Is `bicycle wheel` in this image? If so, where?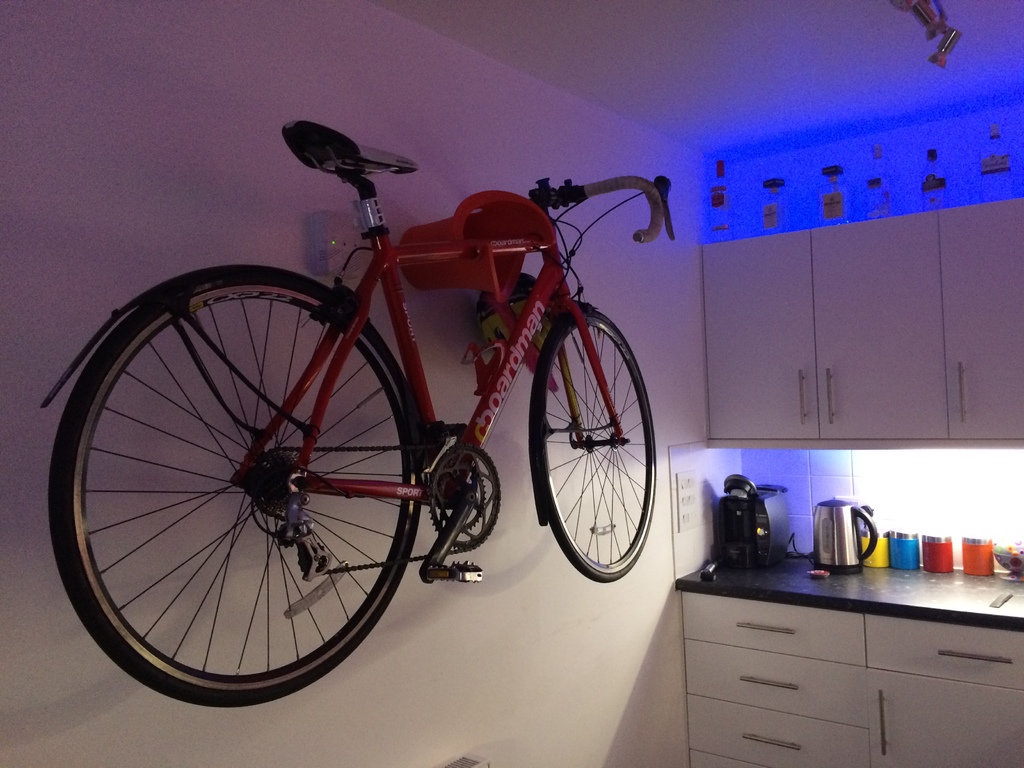
Yes, at Rect(56, 280, 445, 715).
